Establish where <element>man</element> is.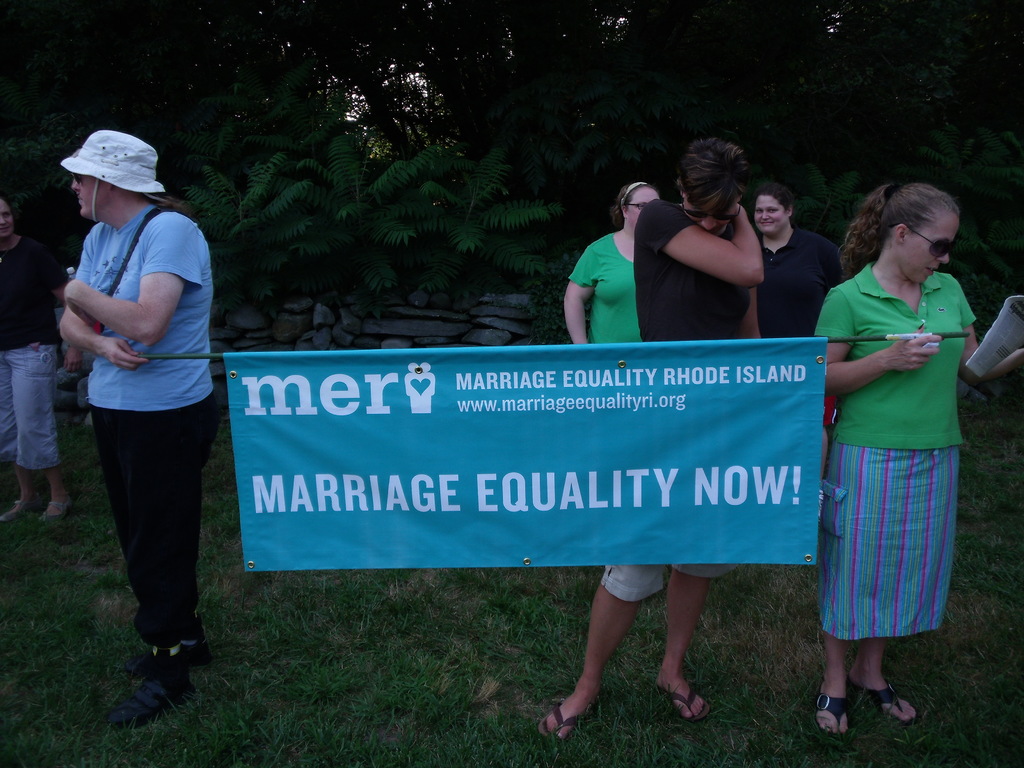
Established at <bbox>42, 118, 228, 692</bbox>.
